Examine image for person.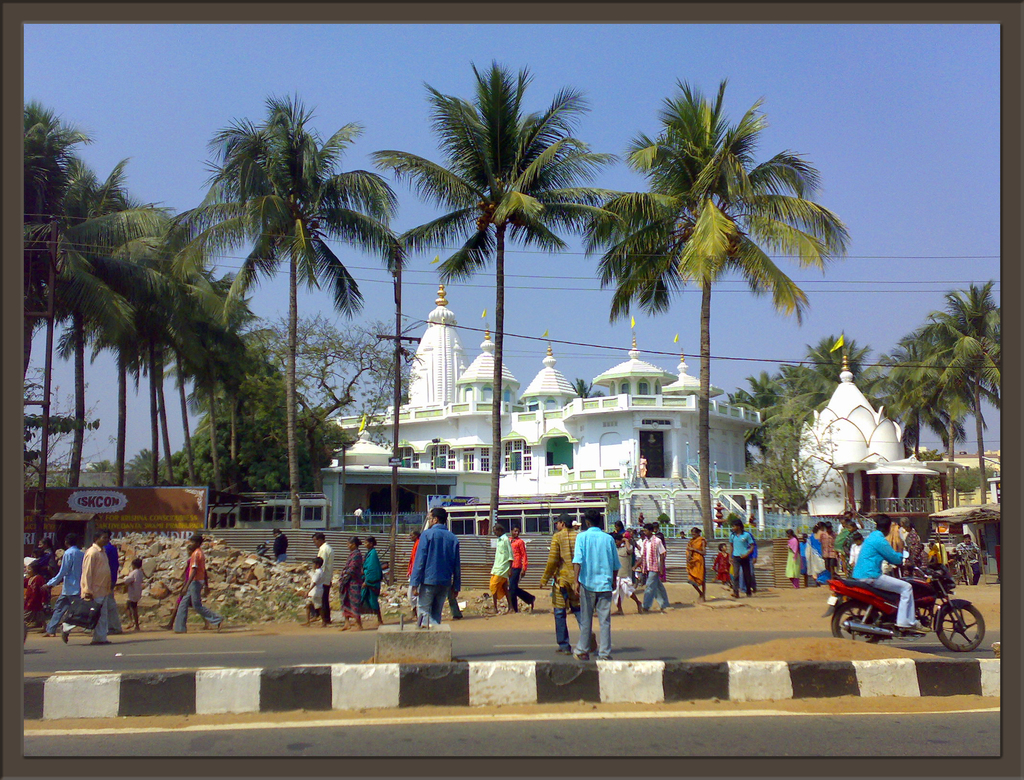
Examination result: (left=711, top=542, right=729, bottom=589).
